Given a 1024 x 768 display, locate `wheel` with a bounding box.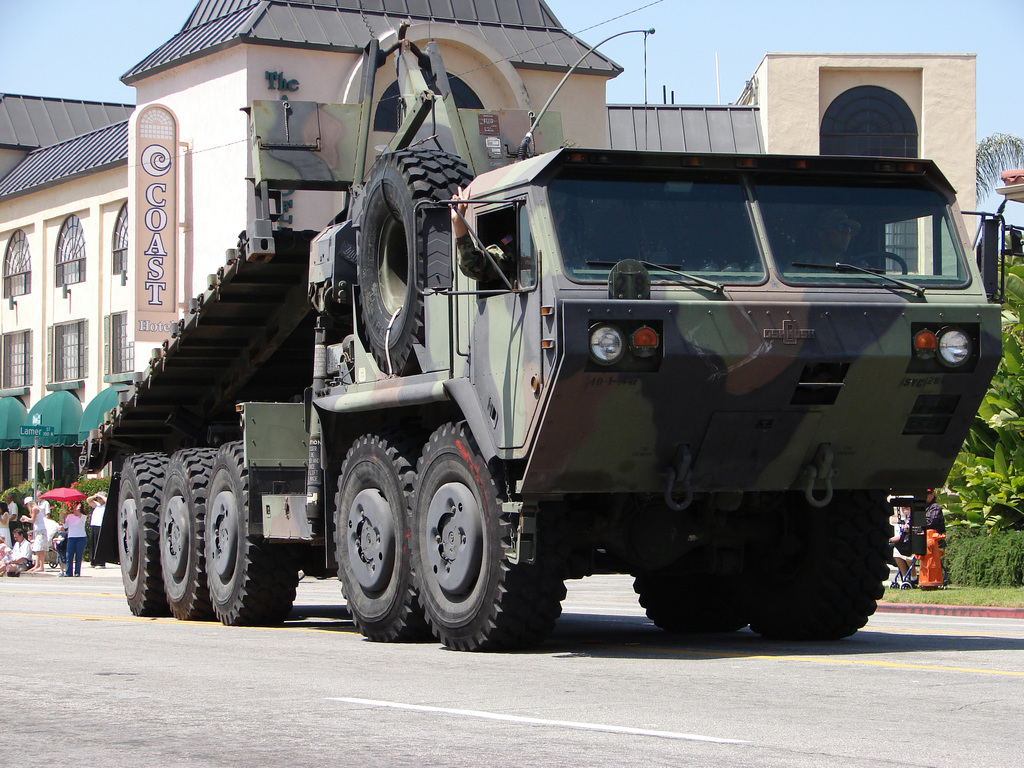
Located: detection(148, 440, 220, 618).
